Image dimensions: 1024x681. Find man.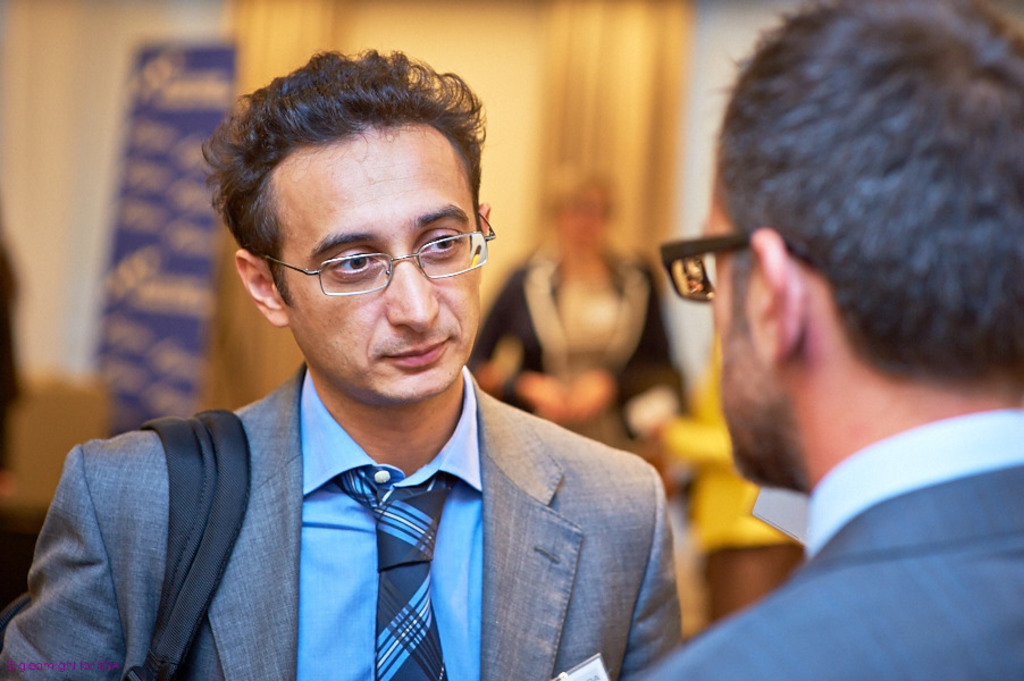
<region>25, 87, 710, 673</region>.
